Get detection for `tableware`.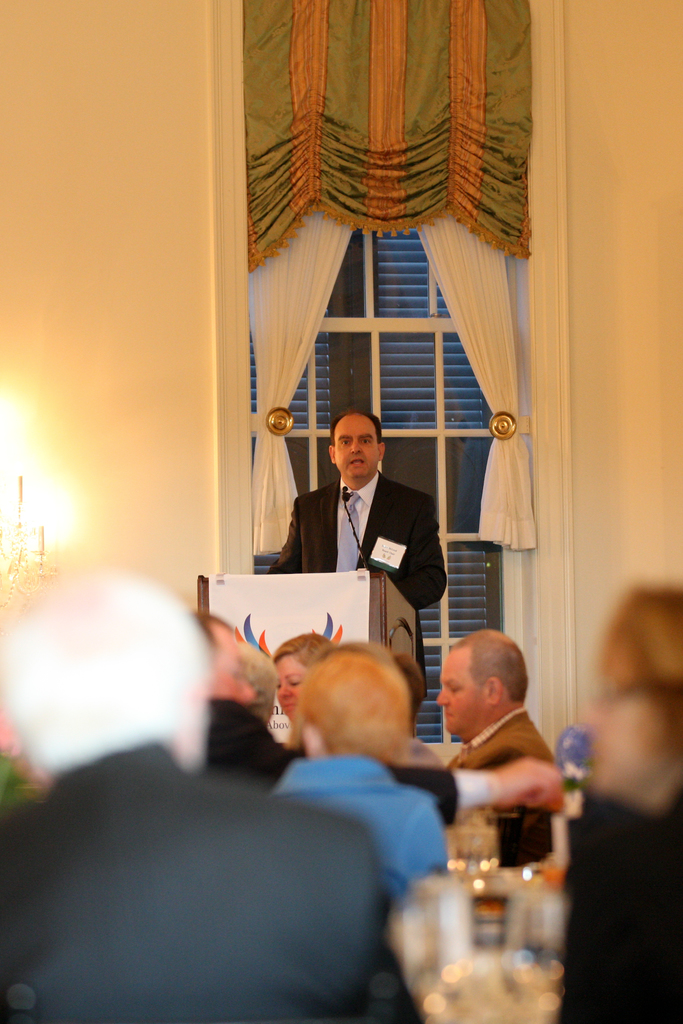
Detection: Rect(492, 882, 574, 1023).
